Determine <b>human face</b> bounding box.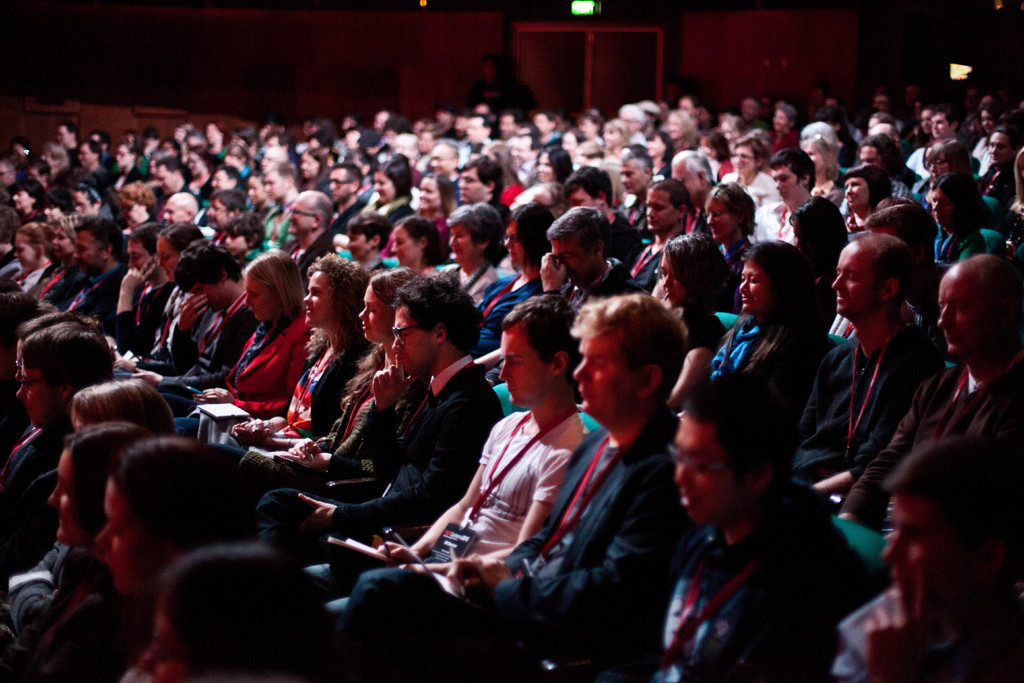
Determined: detection(674, 418, 740, 530).
